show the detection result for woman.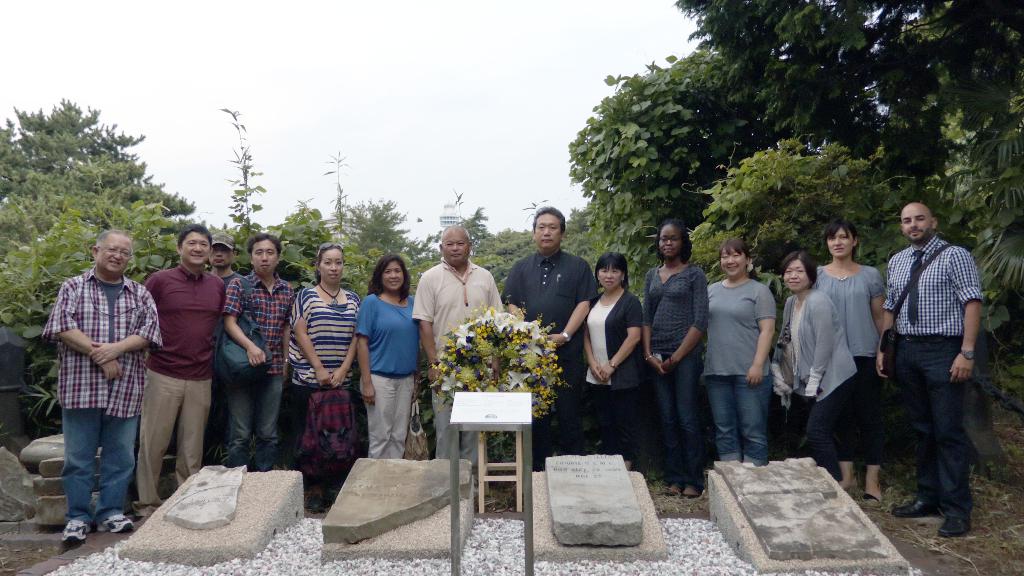
(x1=766, y1=248, x2=860, y2=466).
